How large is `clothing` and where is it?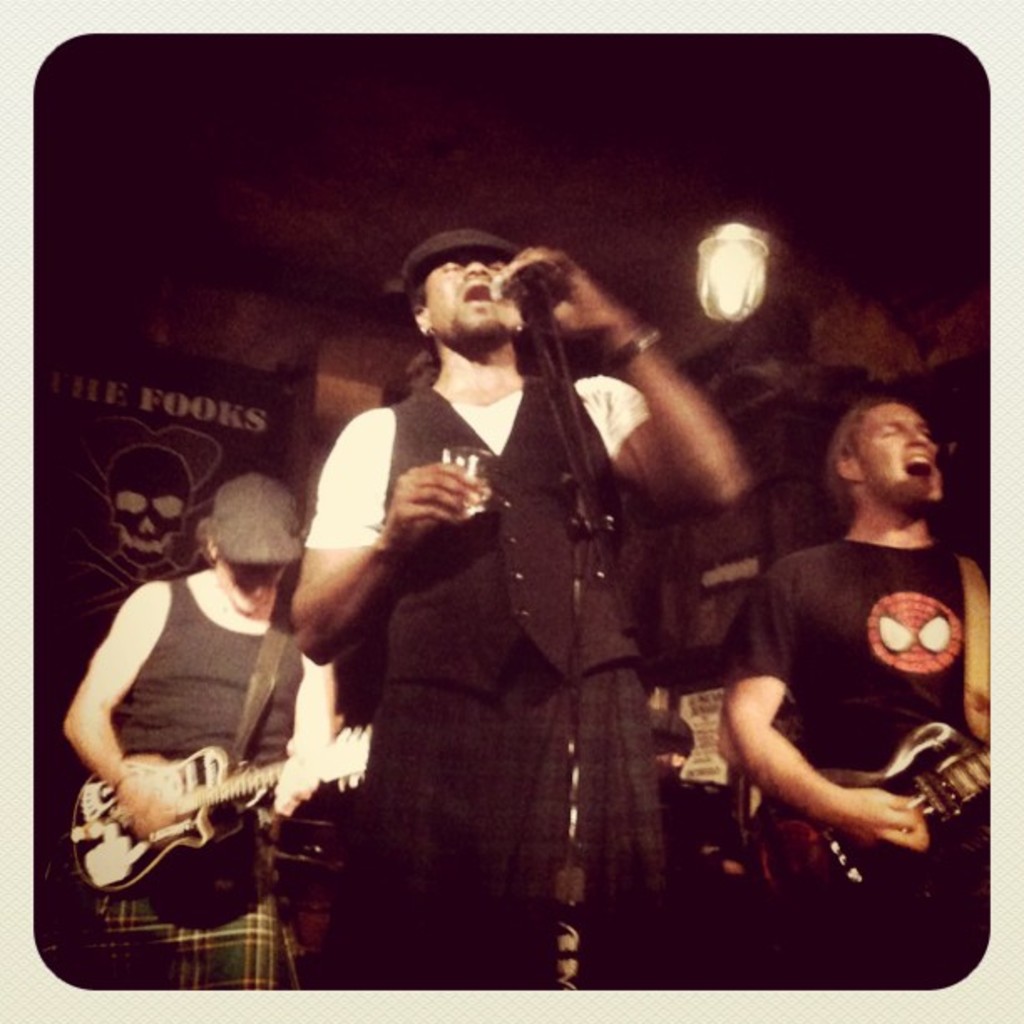
Bounding box: <region>80, 567, 308, 982</region>.
